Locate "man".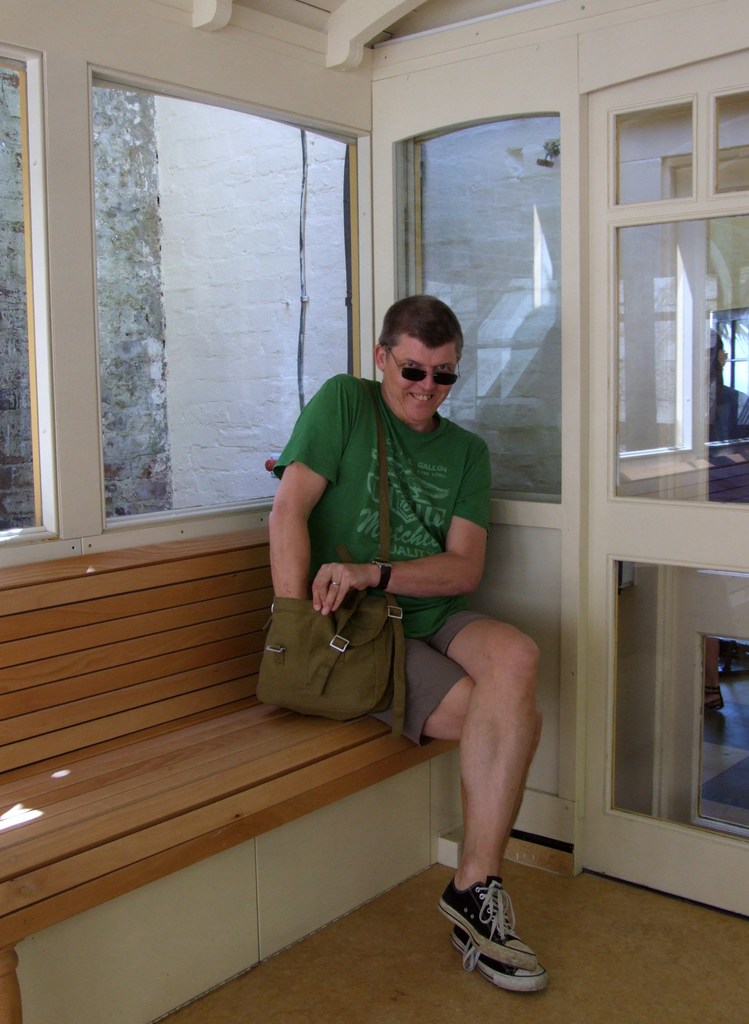
Bounding box: {"x1": 252, "y1": 284, "x2": 541, "y2": 851}.
